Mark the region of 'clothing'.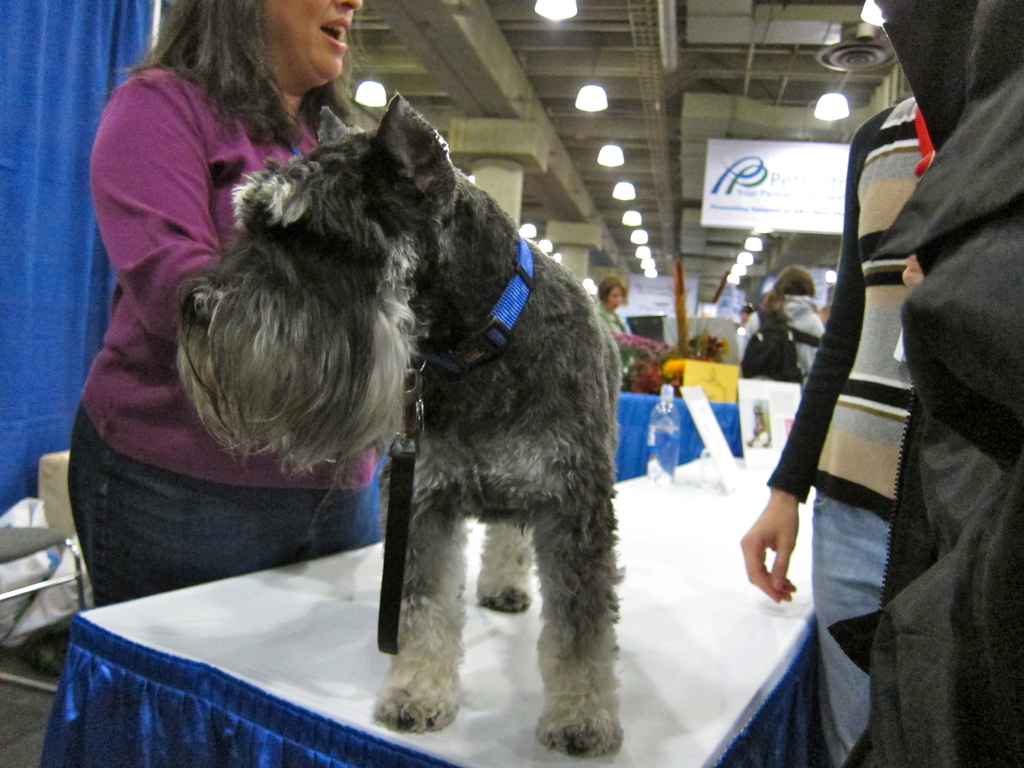
Region: locate(737, 288, 831, 394).
